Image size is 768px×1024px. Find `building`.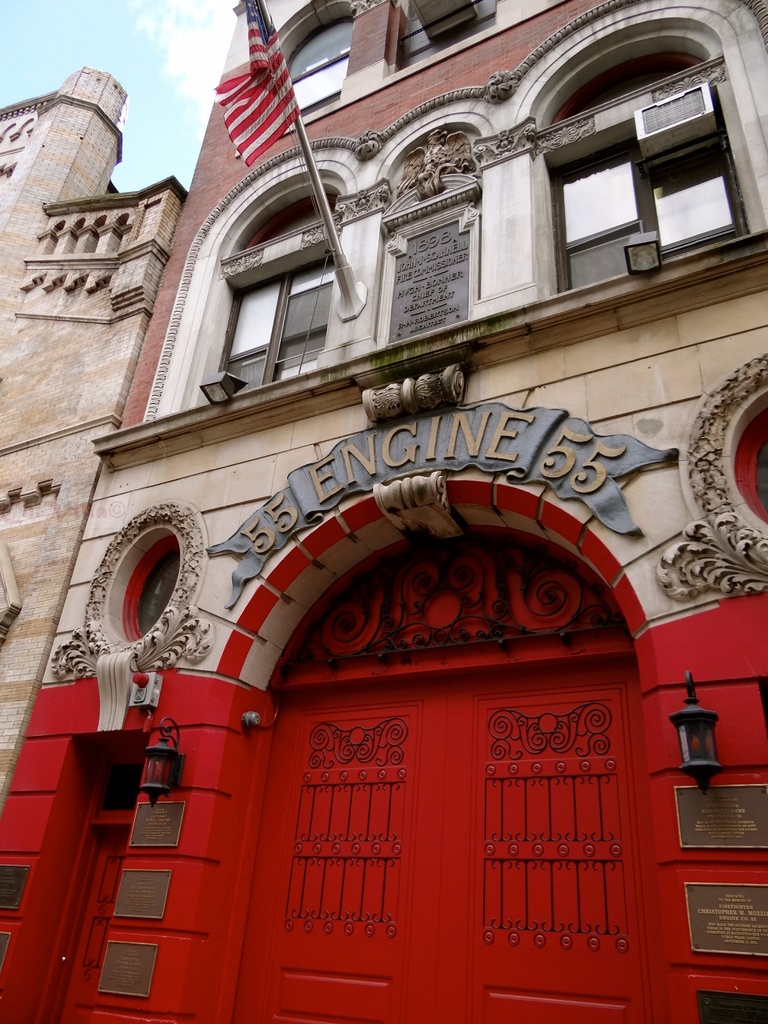
x1=0, y1=66, x2=184, y2=801.
